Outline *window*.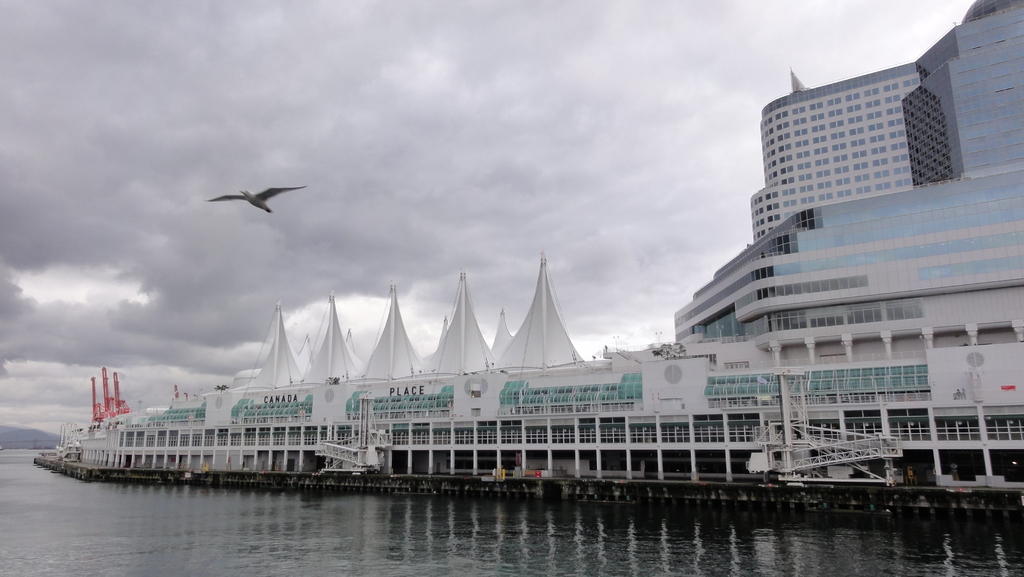
Outline: detection(782, 199, 797, 208).
